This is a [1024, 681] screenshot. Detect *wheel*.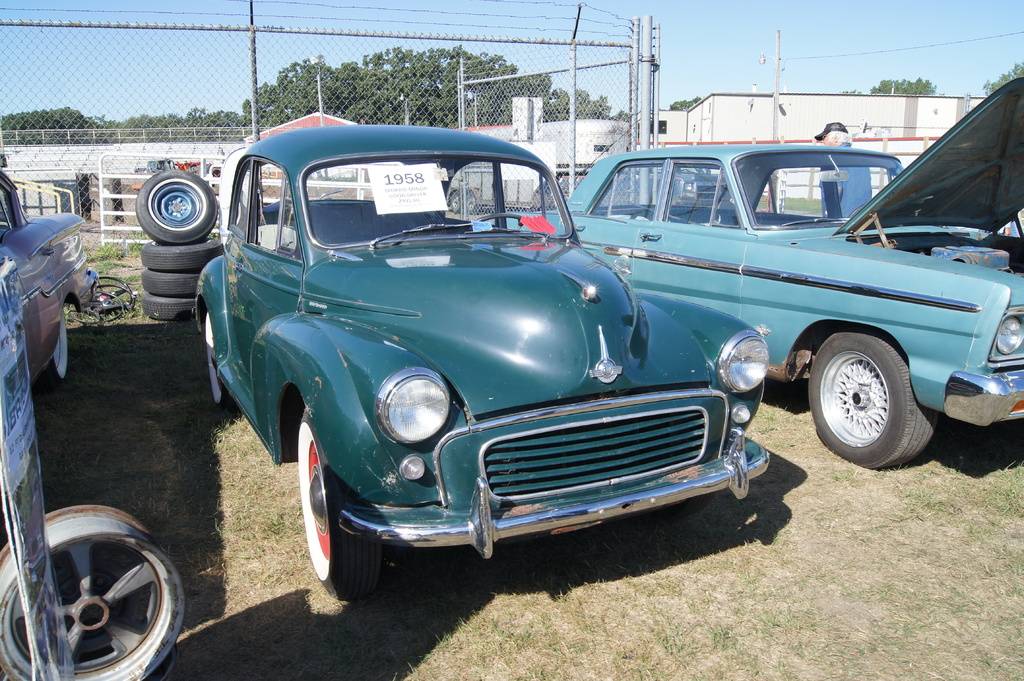
x1=804 y1=326 x2=934 y2=471.
